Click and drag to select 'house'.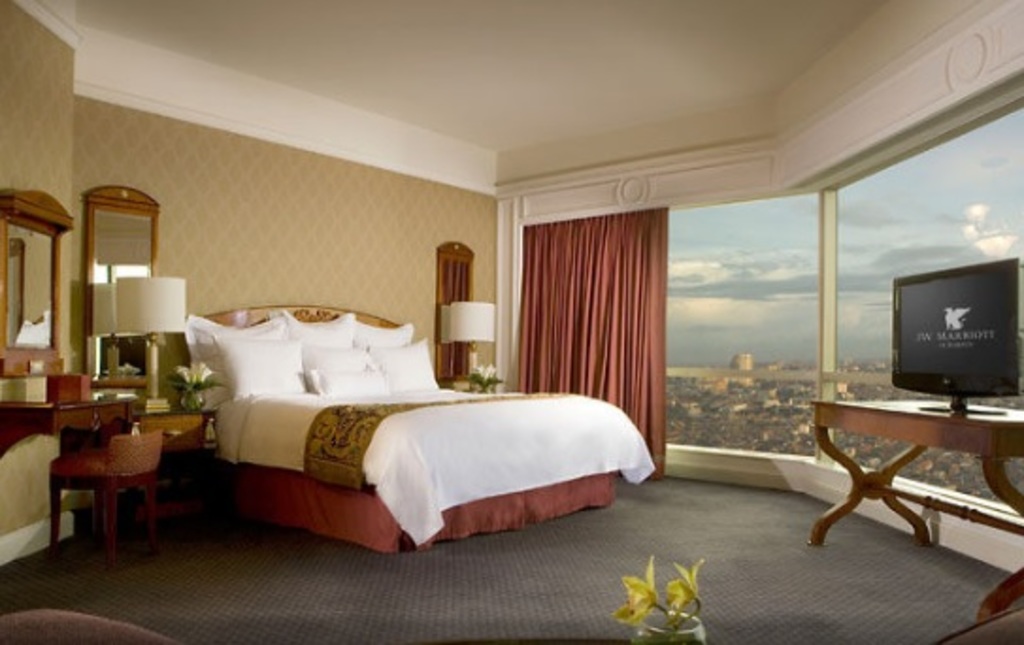
Selection: (x1=173, y1=4, x2=1011, y2=581).
